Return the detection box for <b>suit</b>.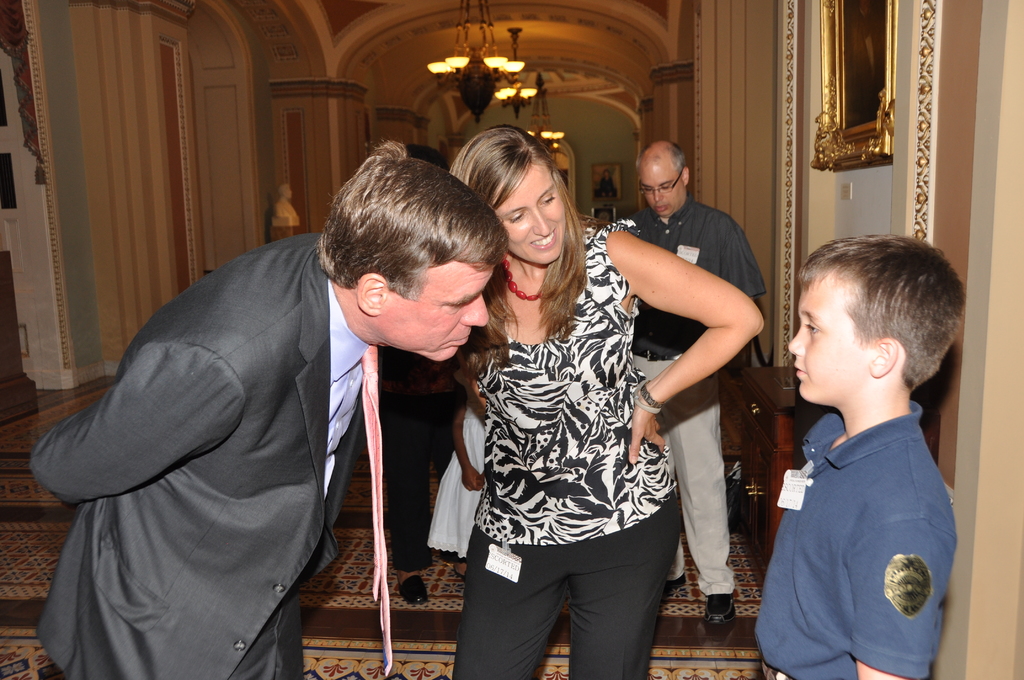
BBox(26, 232, 395, 679).
